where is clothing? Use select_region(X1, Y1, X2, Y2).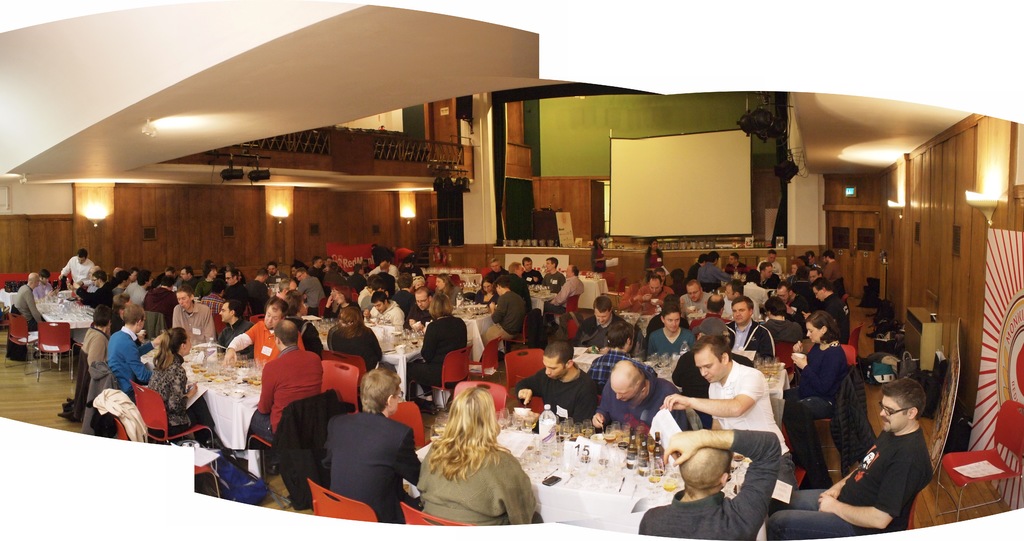
select_region(636, 426, 779, 540).
